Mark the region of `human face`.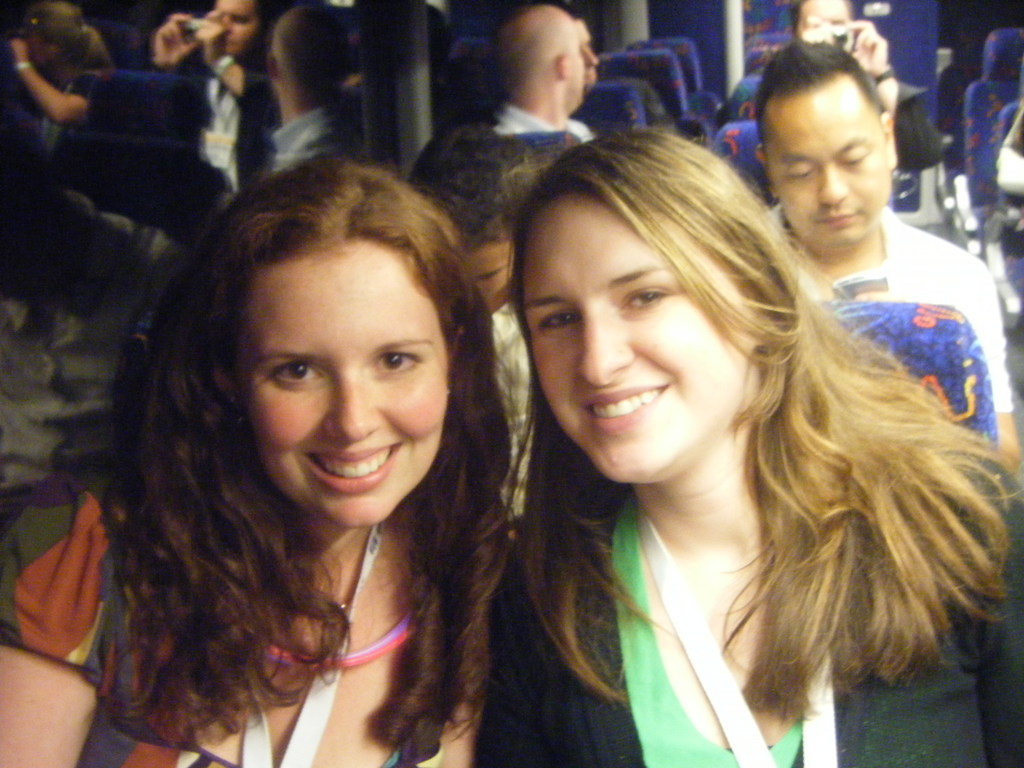
Region: 772 87 888 243.
